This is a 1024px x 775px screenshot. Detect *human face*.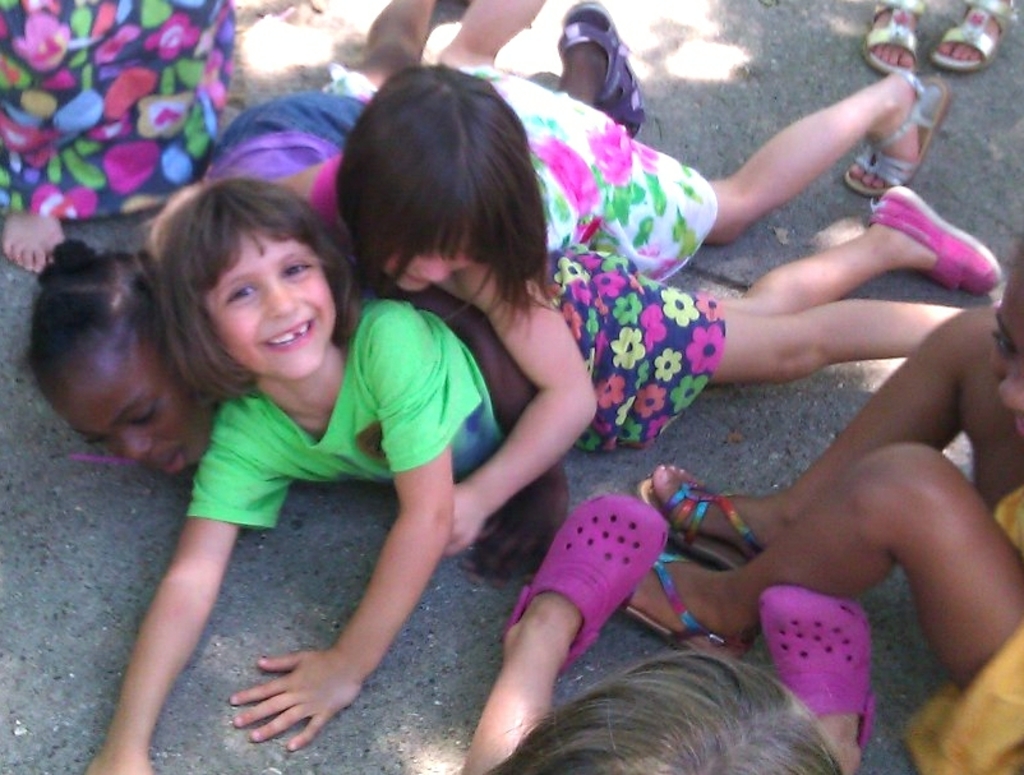
Rect(984, 254, 1023, 434).
